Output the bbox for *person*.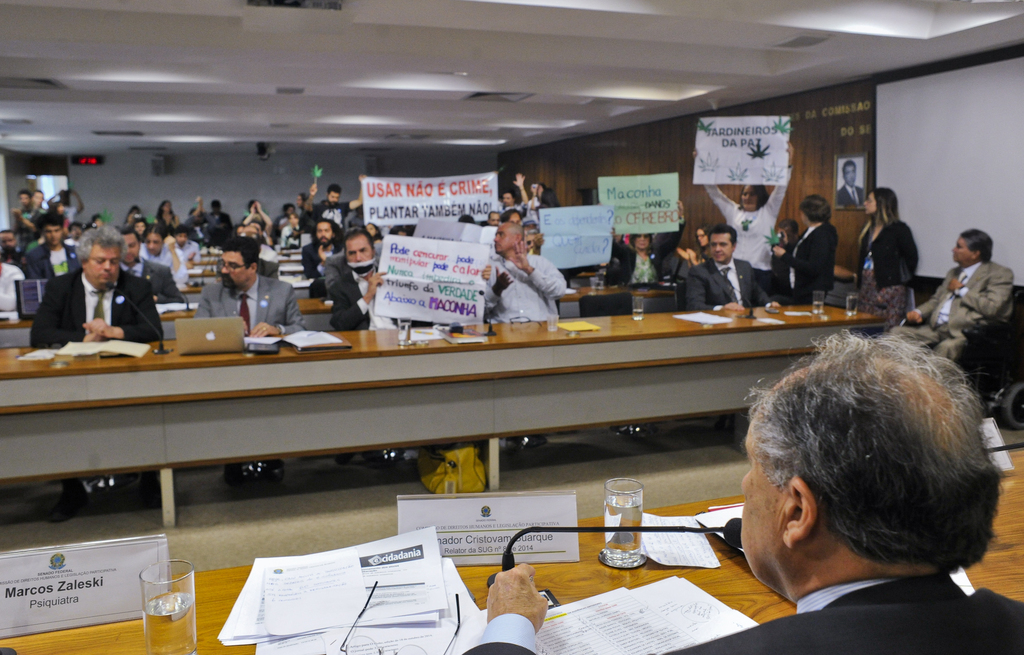
bbox=[459, 322, 1023, 654].
